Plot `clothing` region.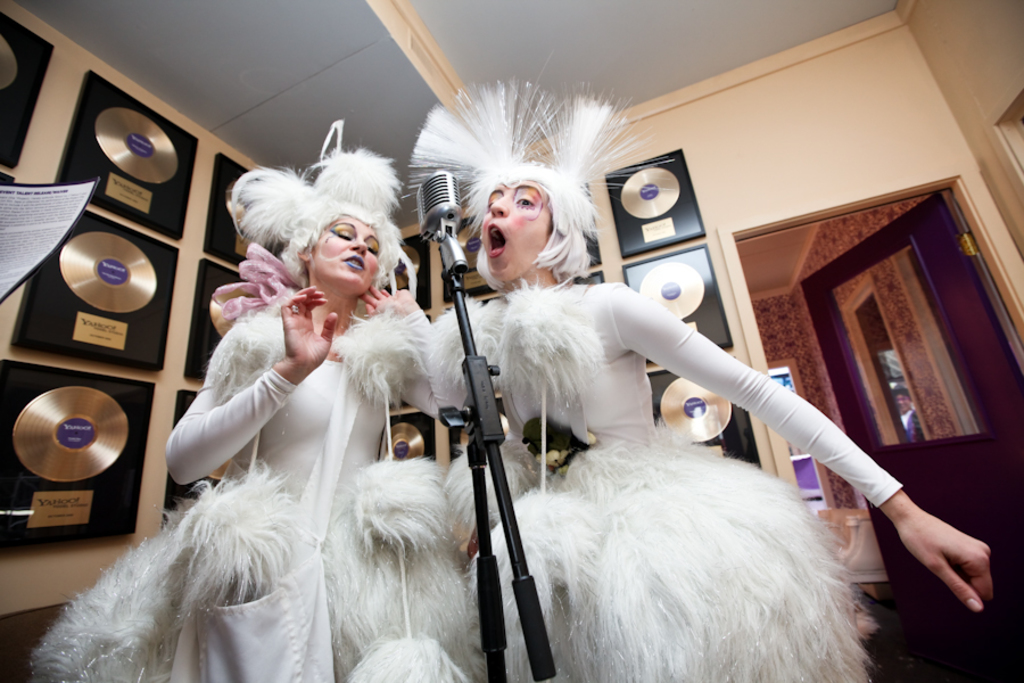
Plotted at region(22, 304, 438, 682).
